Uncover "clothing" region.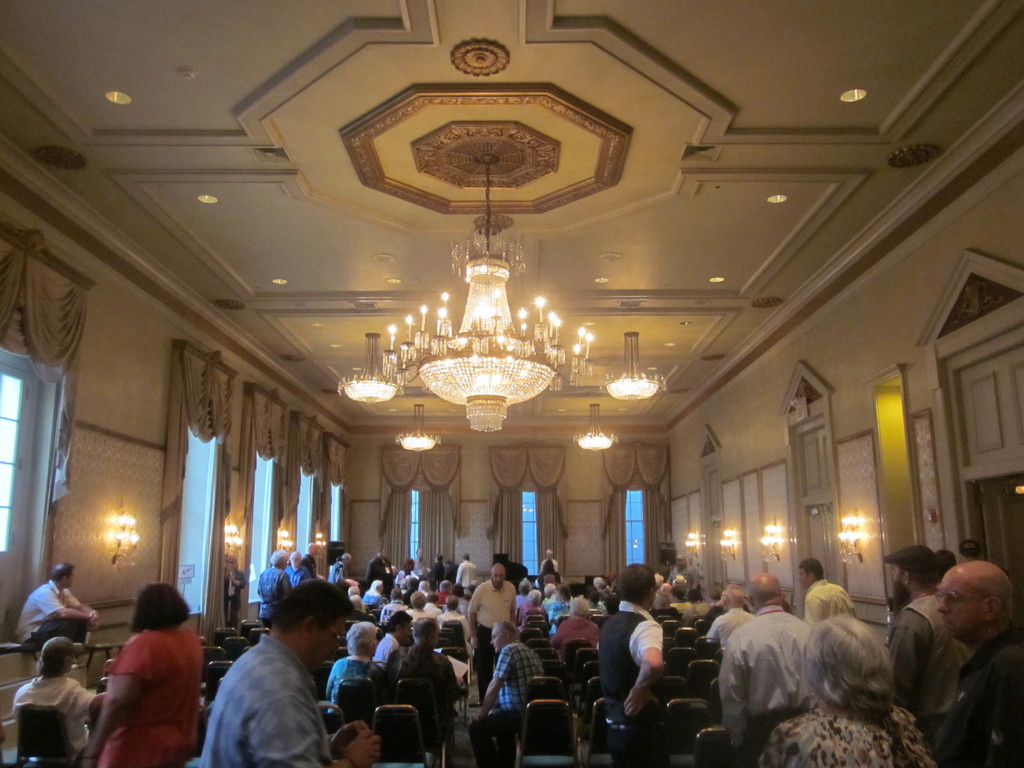
Uncovered: crop(726, 606, 824, 758).
